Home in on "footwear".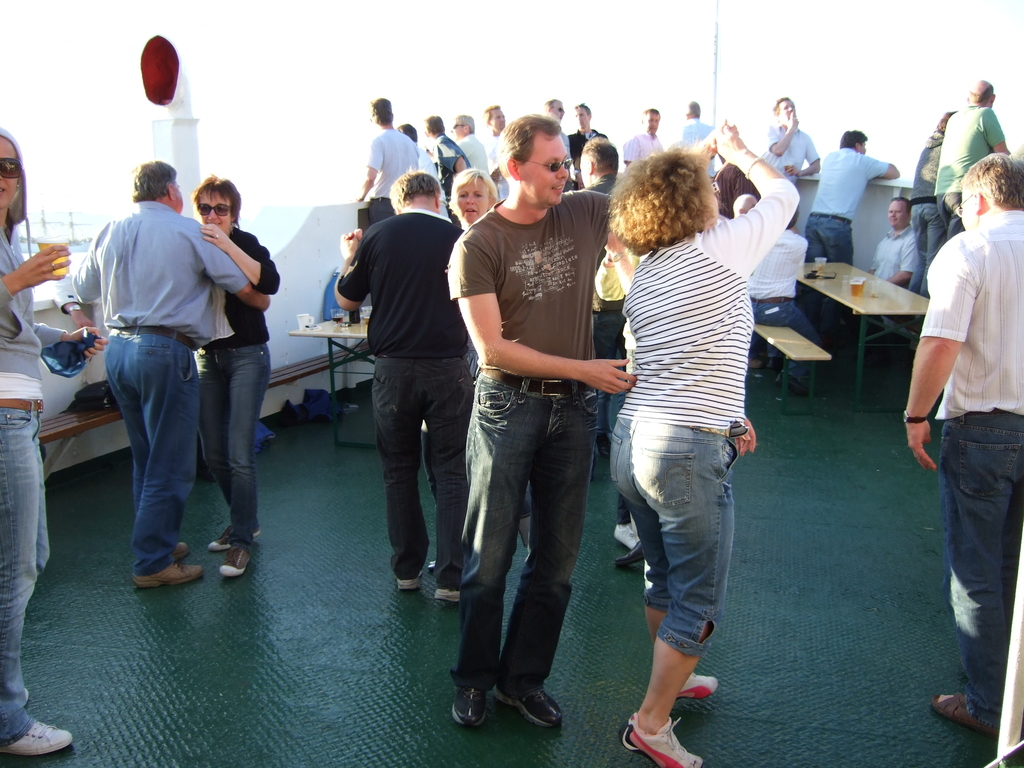
Homed in at bbox(205, 526, 260, 547).
